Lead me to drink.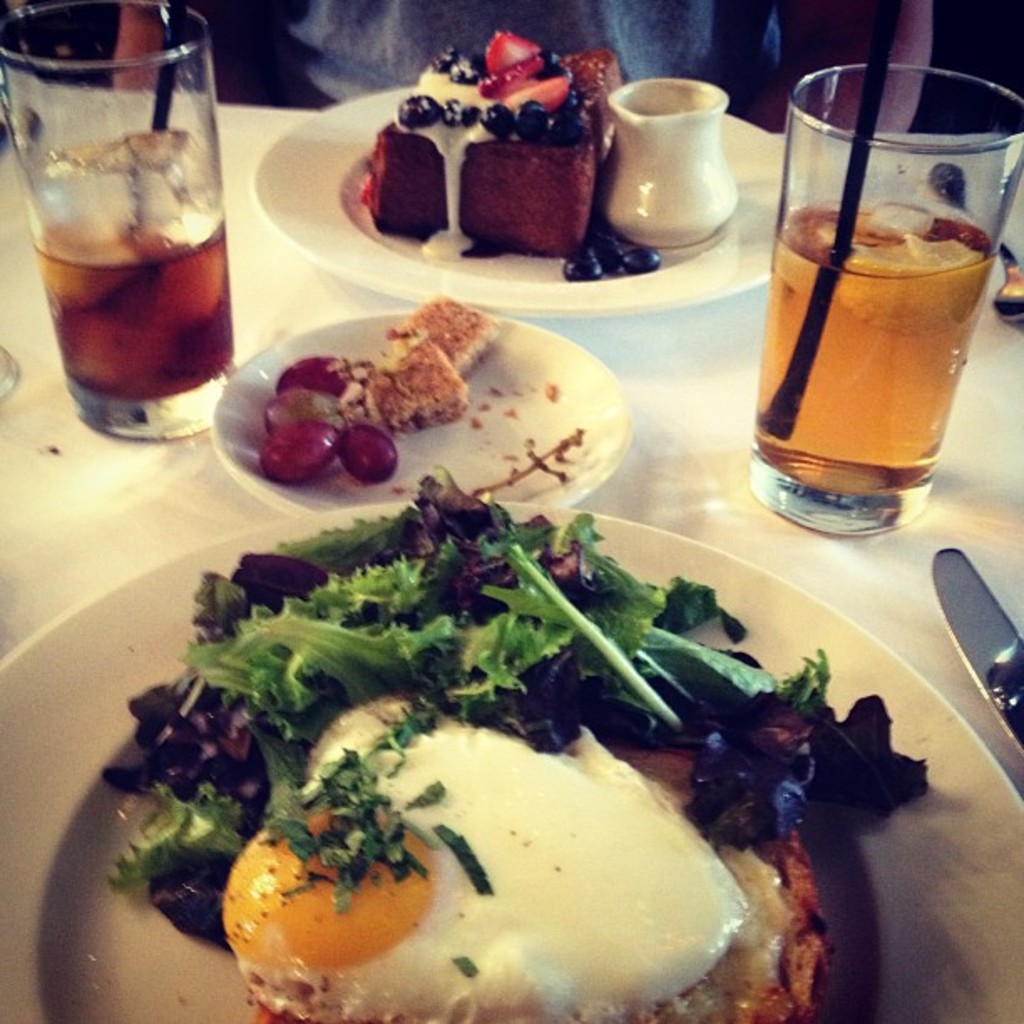
Lead to (716,64,969,547).
